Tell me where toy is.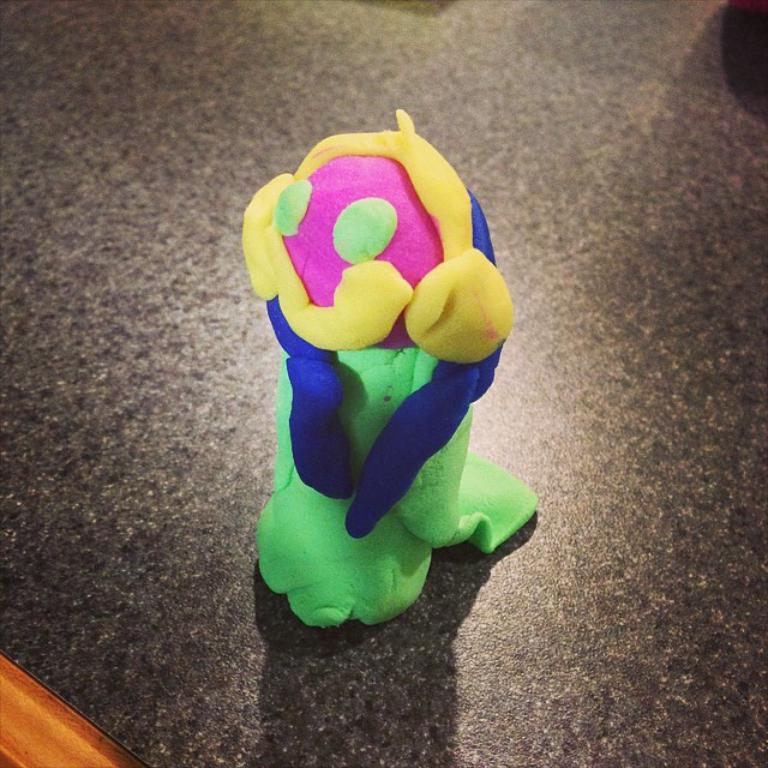
toy is at [left=233, top=122, right=492, bottom=583].
